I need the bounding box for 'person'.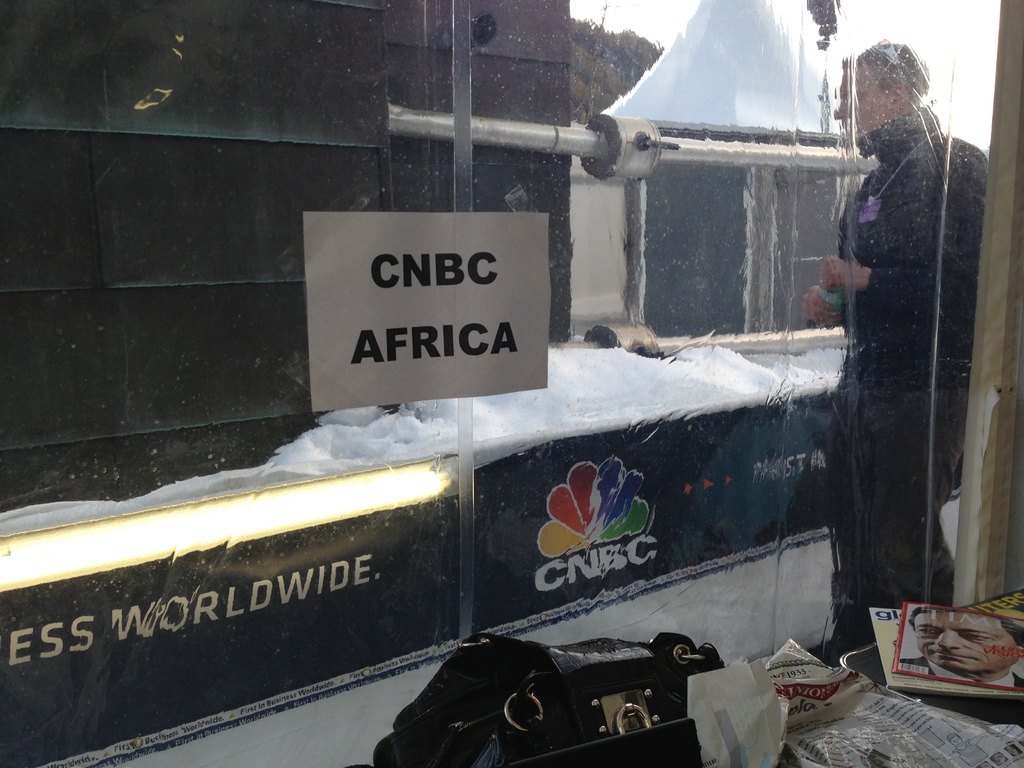
Here it is: [left=824, top=63, right=972, bottom=667].
